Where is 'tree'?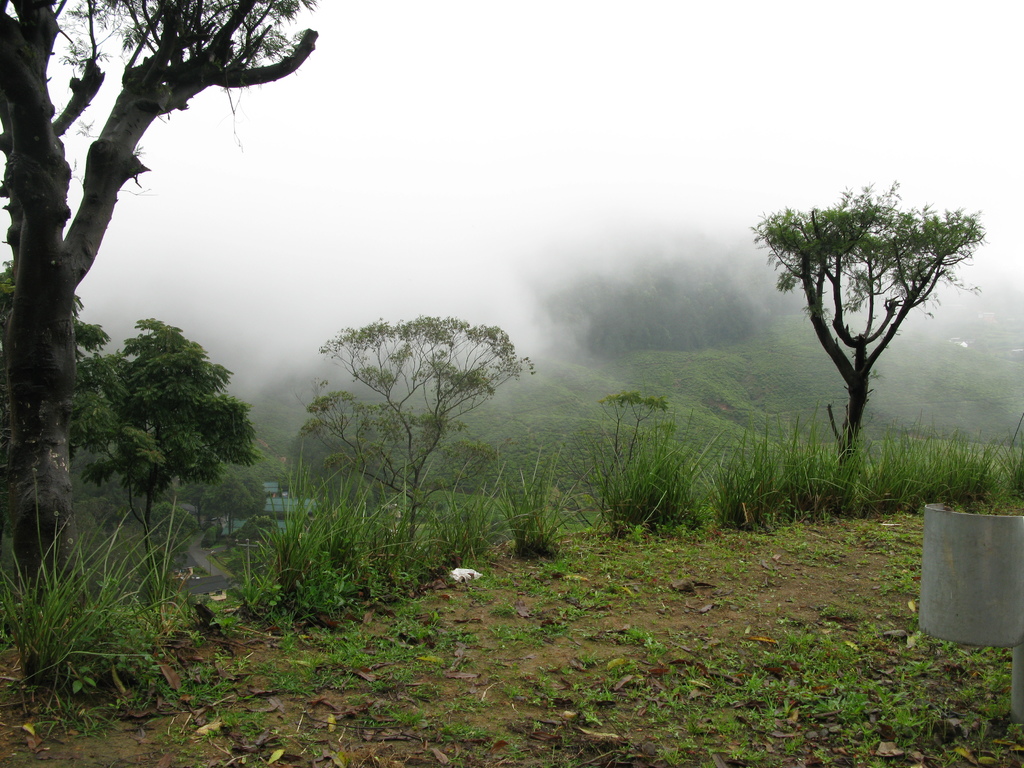
<region>603, 388, 675, 513</region>.
